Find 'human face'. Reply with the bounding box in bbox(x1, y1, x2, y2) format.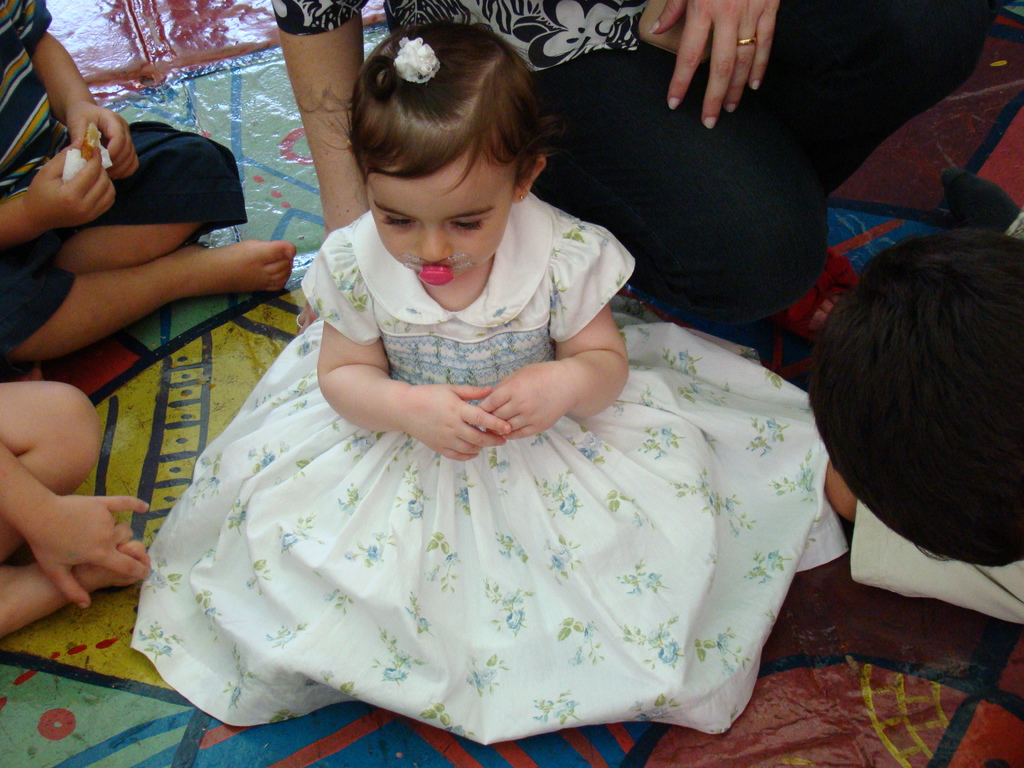
bbox(369, 158, 518, 285).
